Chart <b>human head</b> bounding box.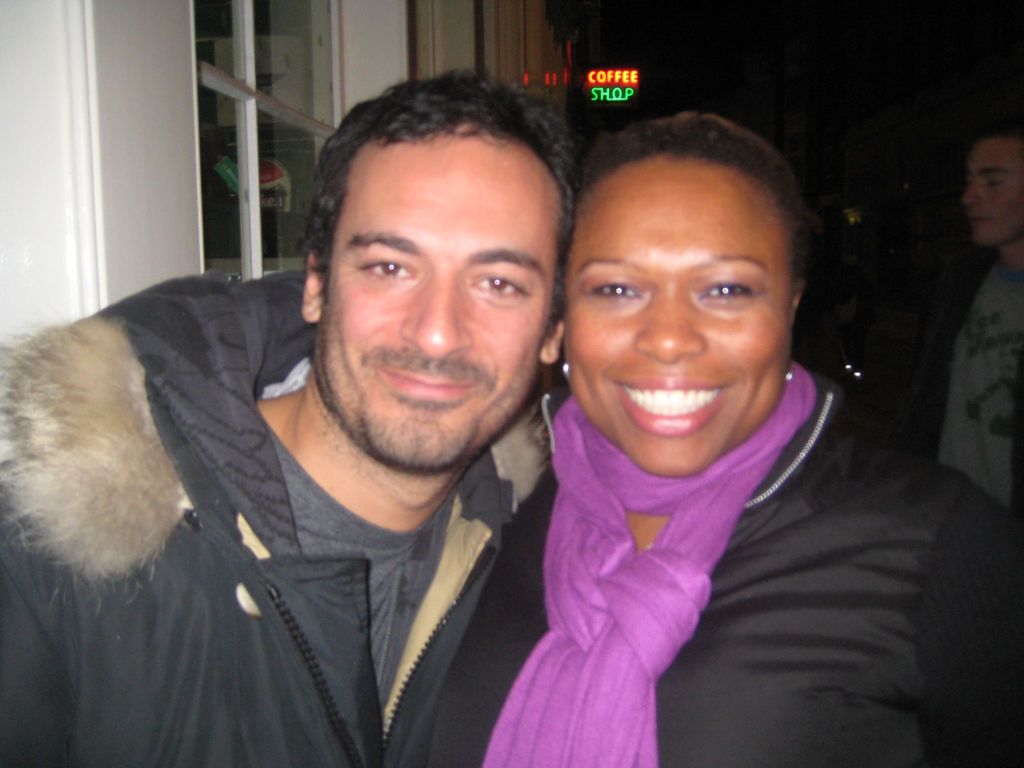
Charted: (x1=296, y1=67, x2=579, y2=479).
